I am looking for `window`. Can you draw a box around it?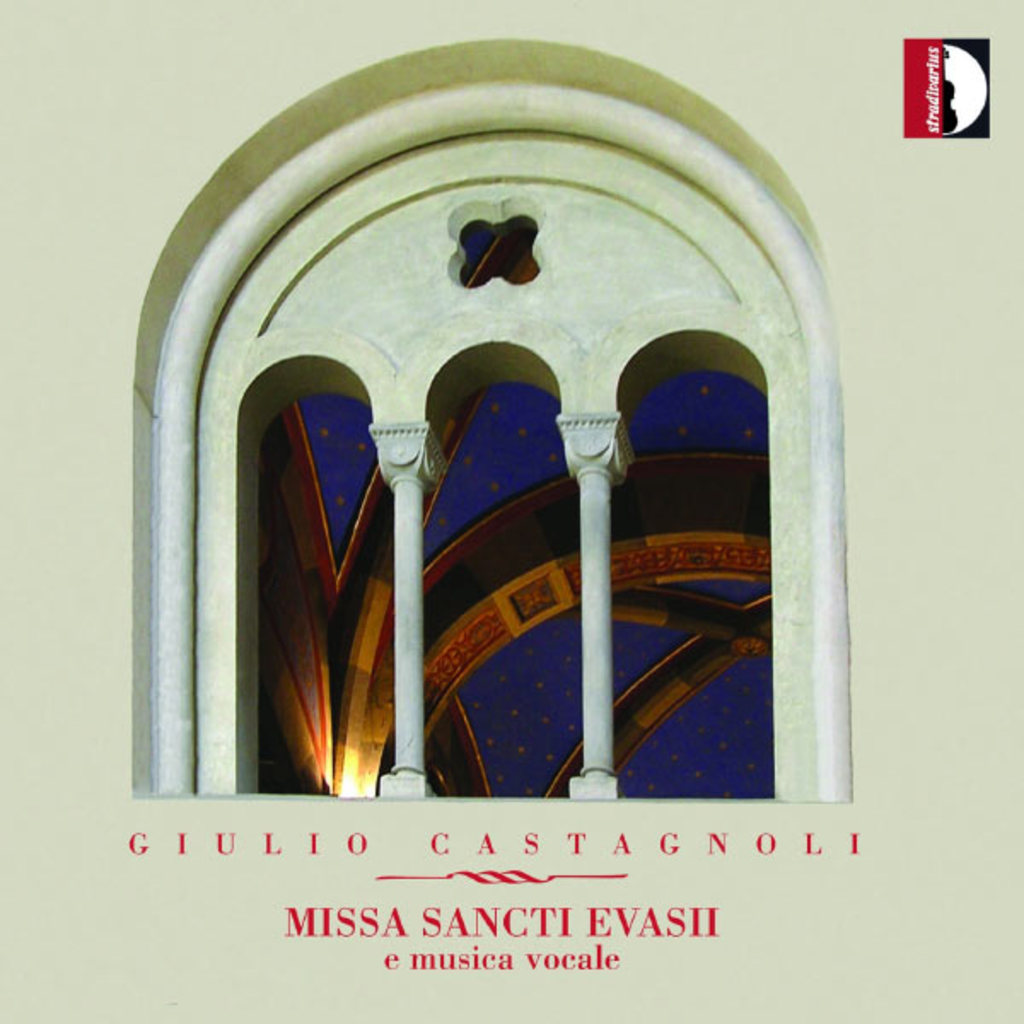
Sure, the bounding box is l=121, t=34, r=855, b=802.
